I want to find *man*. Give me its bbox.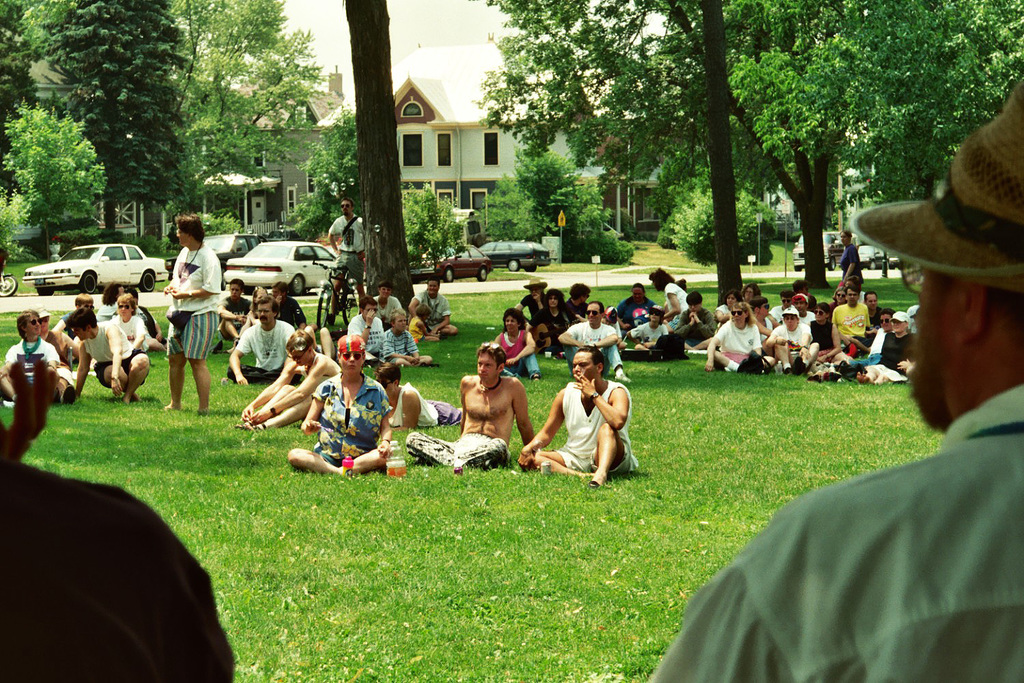
[left=63, top=308, right=148, bottom=403].
